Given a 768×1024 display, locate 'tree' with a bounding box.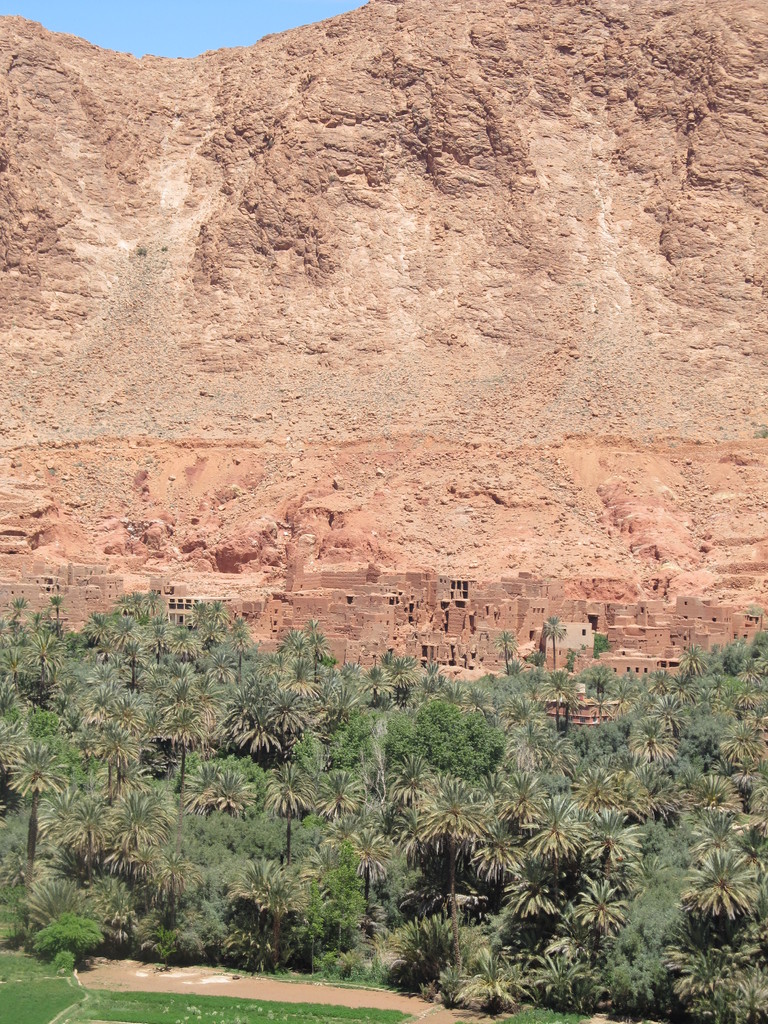
Located: 13, 596, 27, 619.
